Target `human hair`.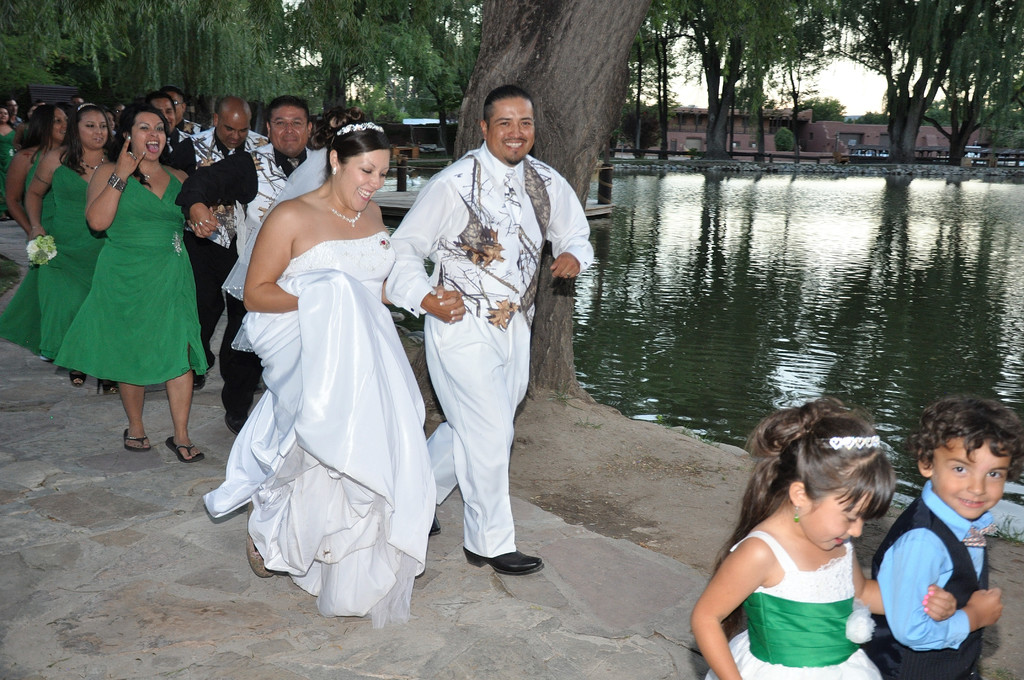
Target region: <region>323, 120, 385, 188</region>.
